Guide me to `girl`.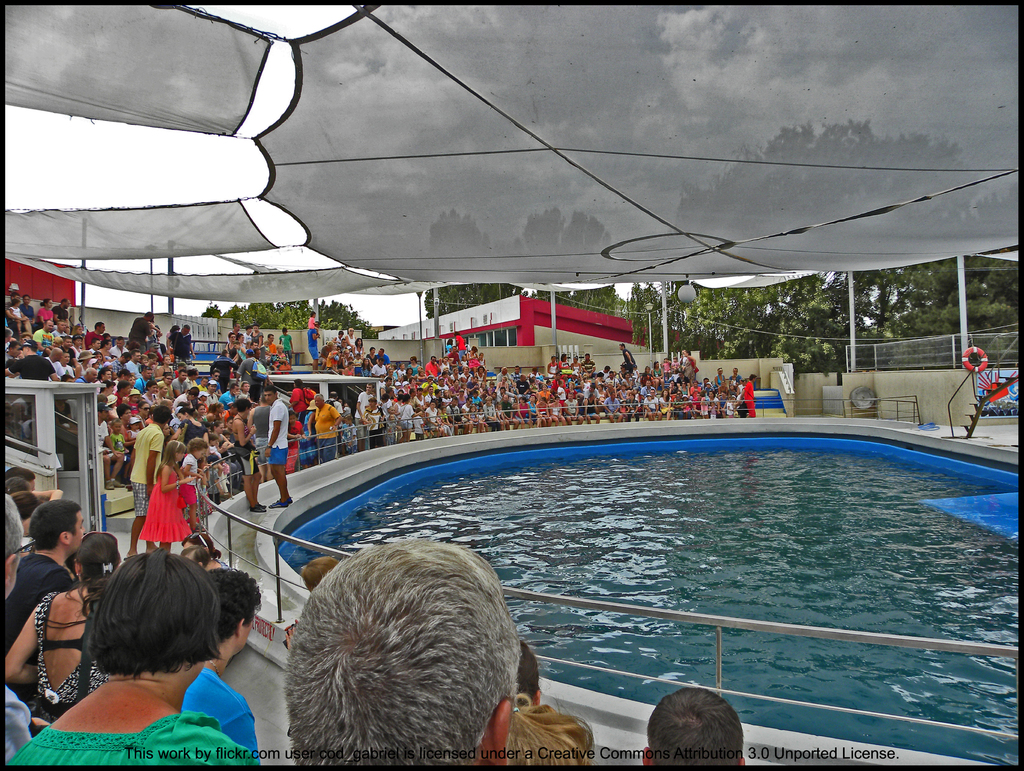
Guidance: x1=477, y1=406, x2=487, y2=428.
